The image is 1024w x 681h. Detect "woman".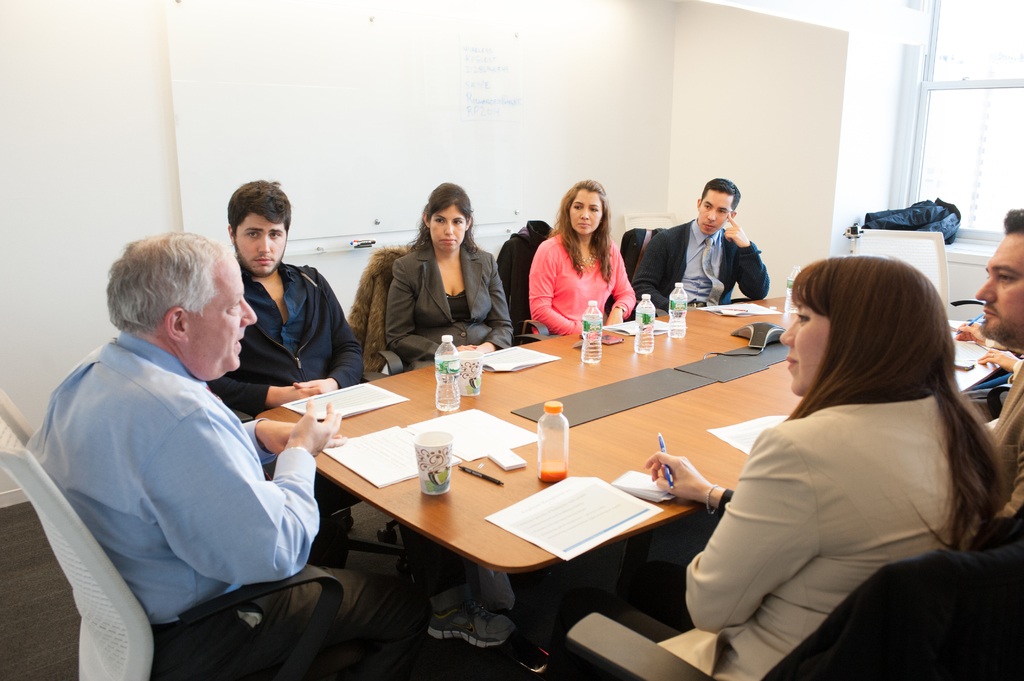
Detection: bbox=[588, 250, 1012, 680].
